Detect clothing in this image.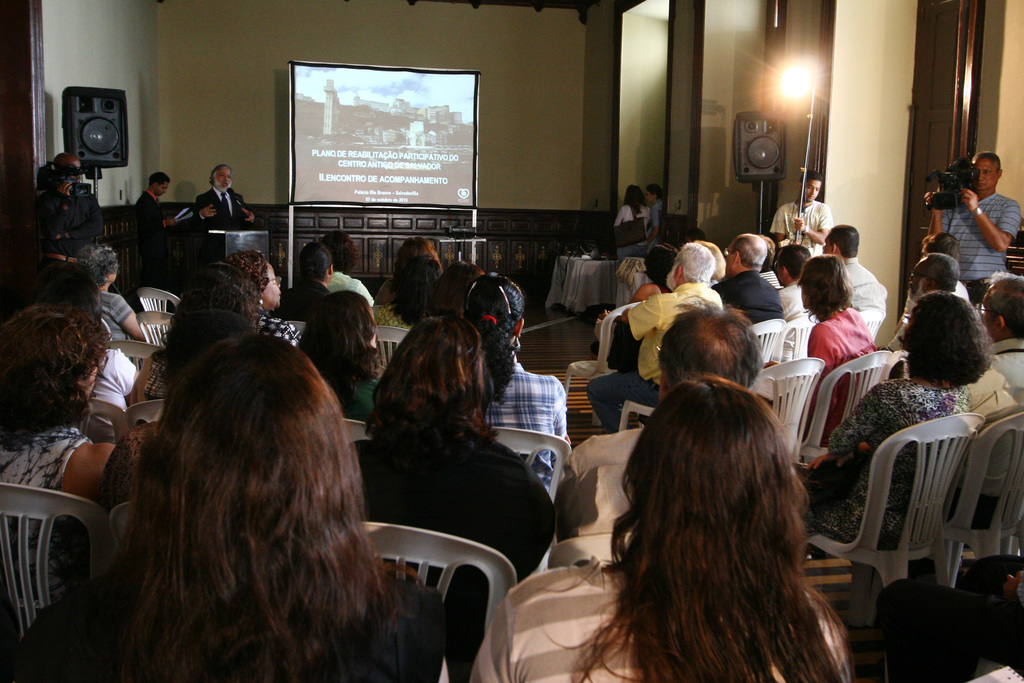
Detection: left=806, top=373, right=976, bottom=562.
